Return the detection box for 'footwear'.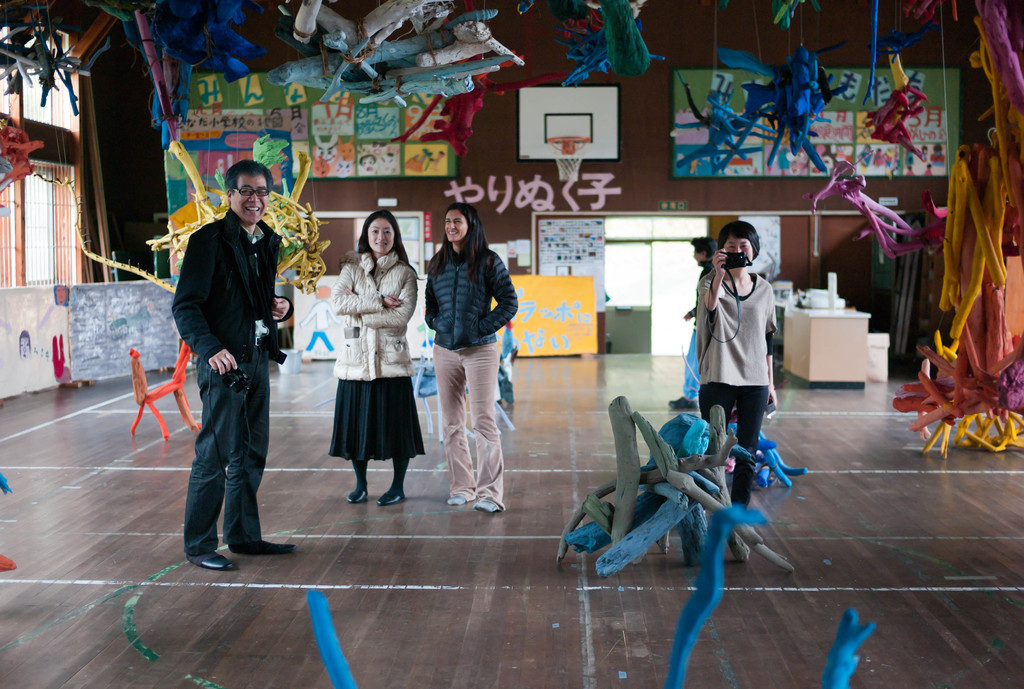
bbox(347, 486, 368, 505).
